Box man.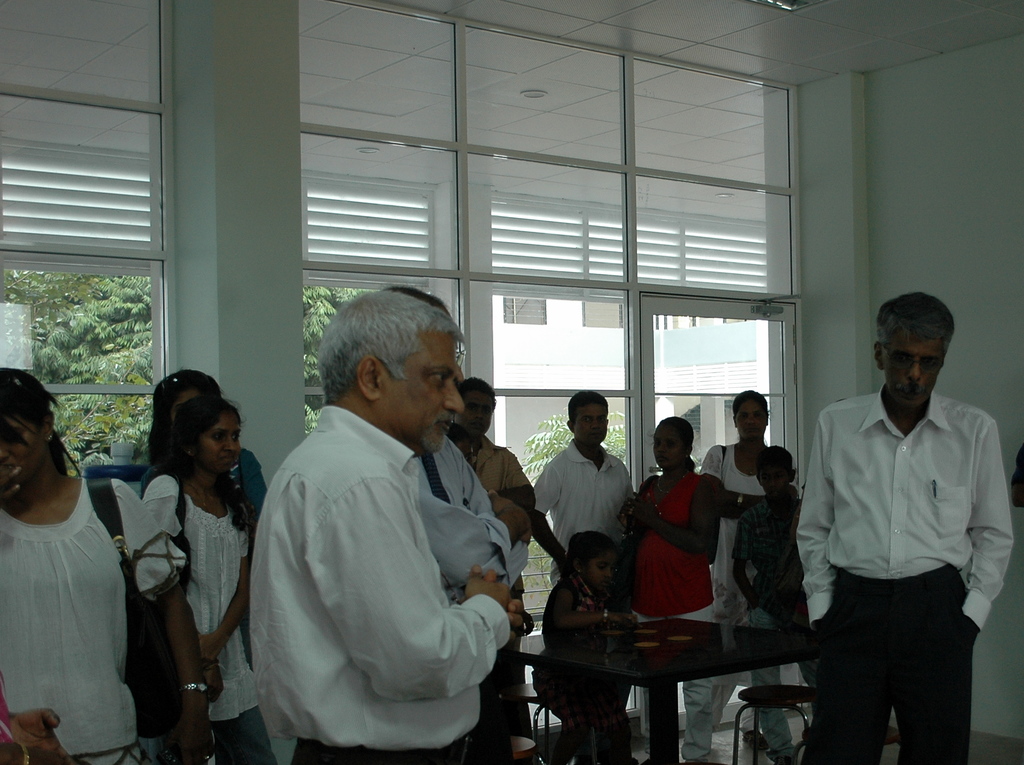
{"left": 785, "top": 277, "right": 1000, "bottom": 764}.
